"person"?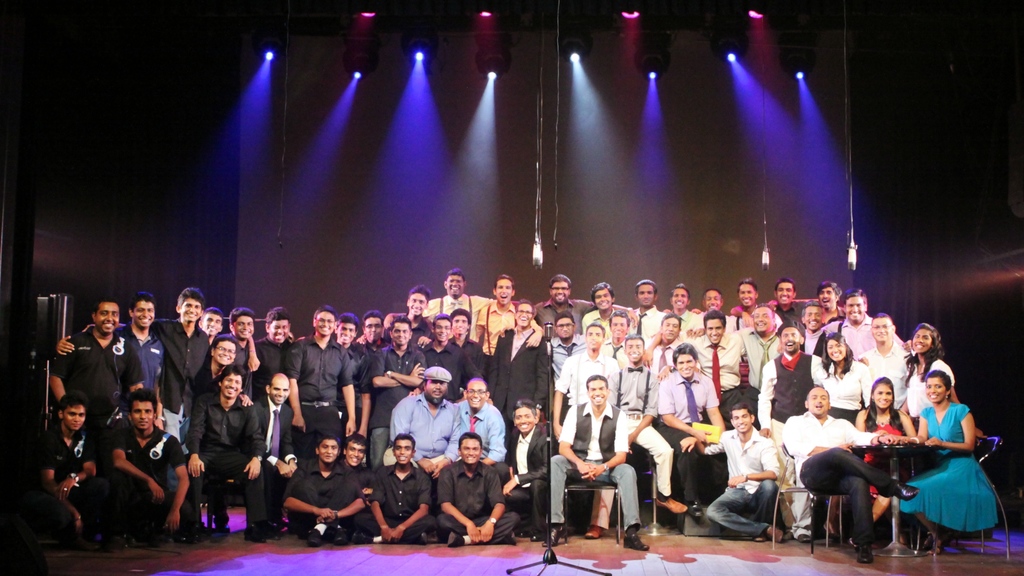
369,424,445,549
